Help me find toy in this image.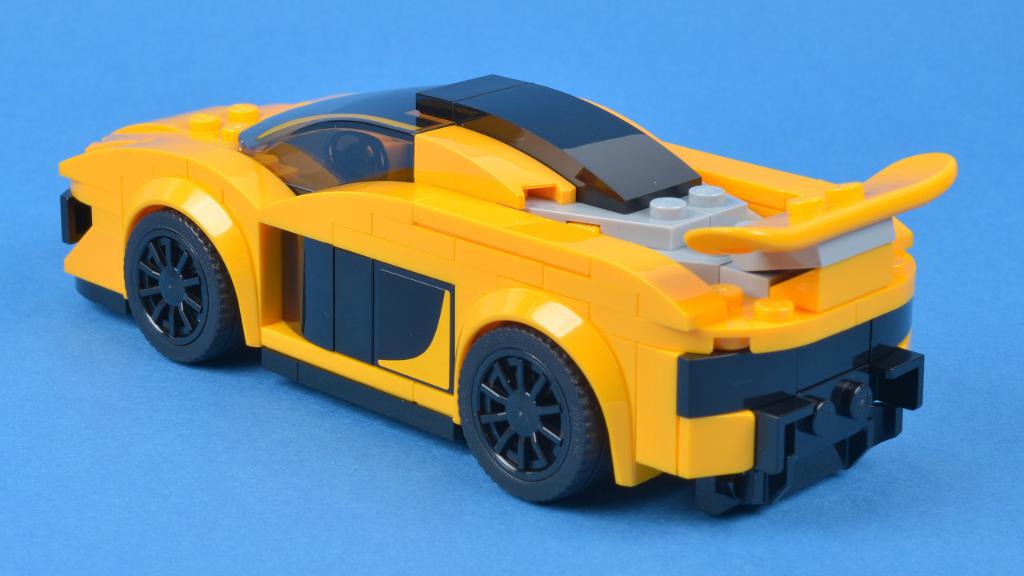
Found it: x1=94, y1=67, x2=953, y2=521.
